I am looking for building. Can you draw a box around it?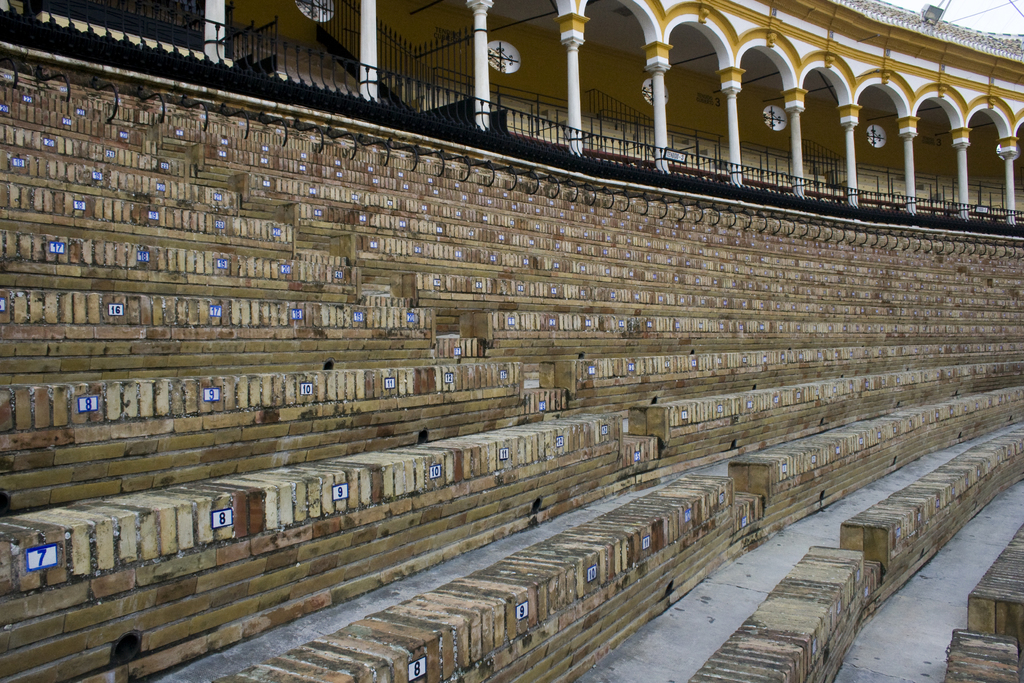
Sure, the bounding box is (left=0, top=3, right=1023, bottom=682).
